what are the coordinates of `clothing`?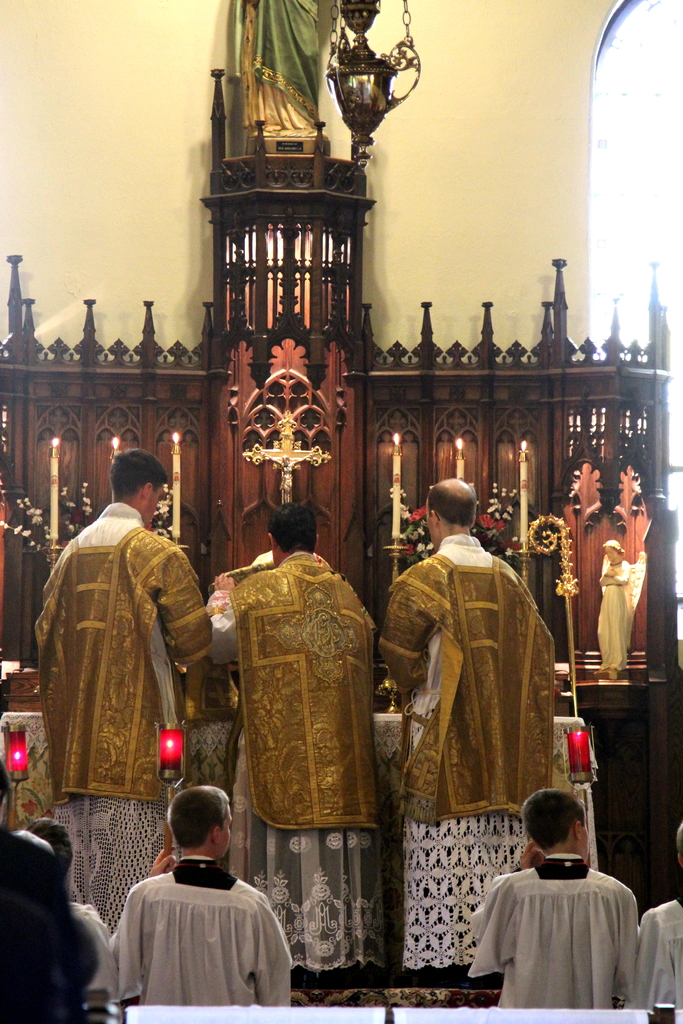
BBox(0, 826, 87, 1017).
